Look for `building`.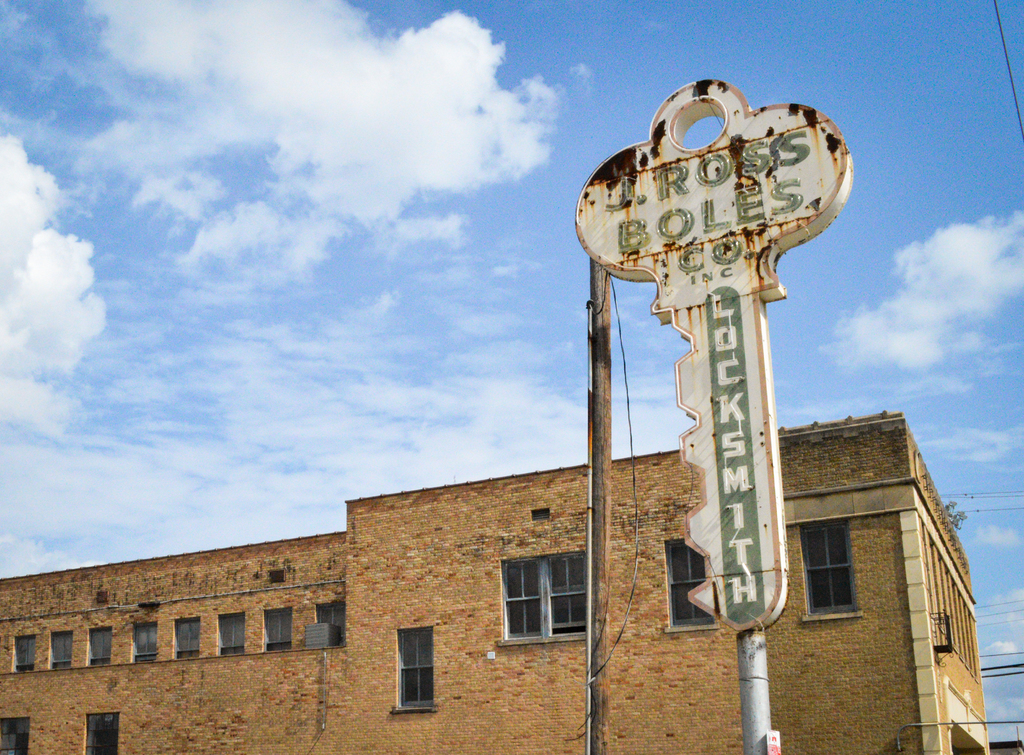
Found: (x1=1, y1=407, x2=991, y2=753).
